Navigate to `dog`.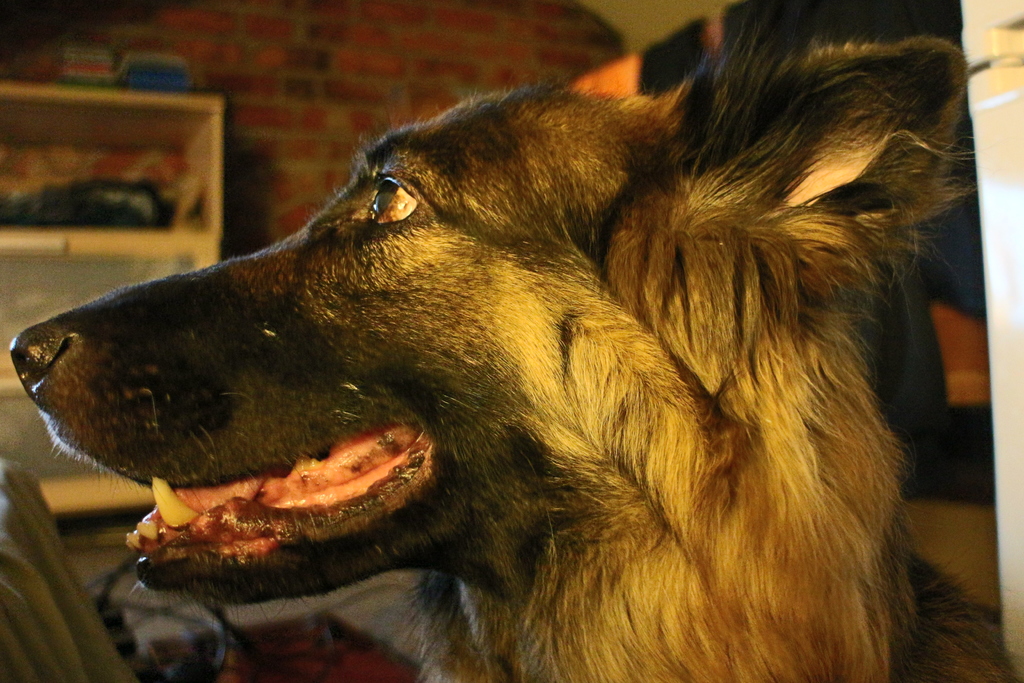
Navigation target: l=8, t=12, r=1023, b=682.
